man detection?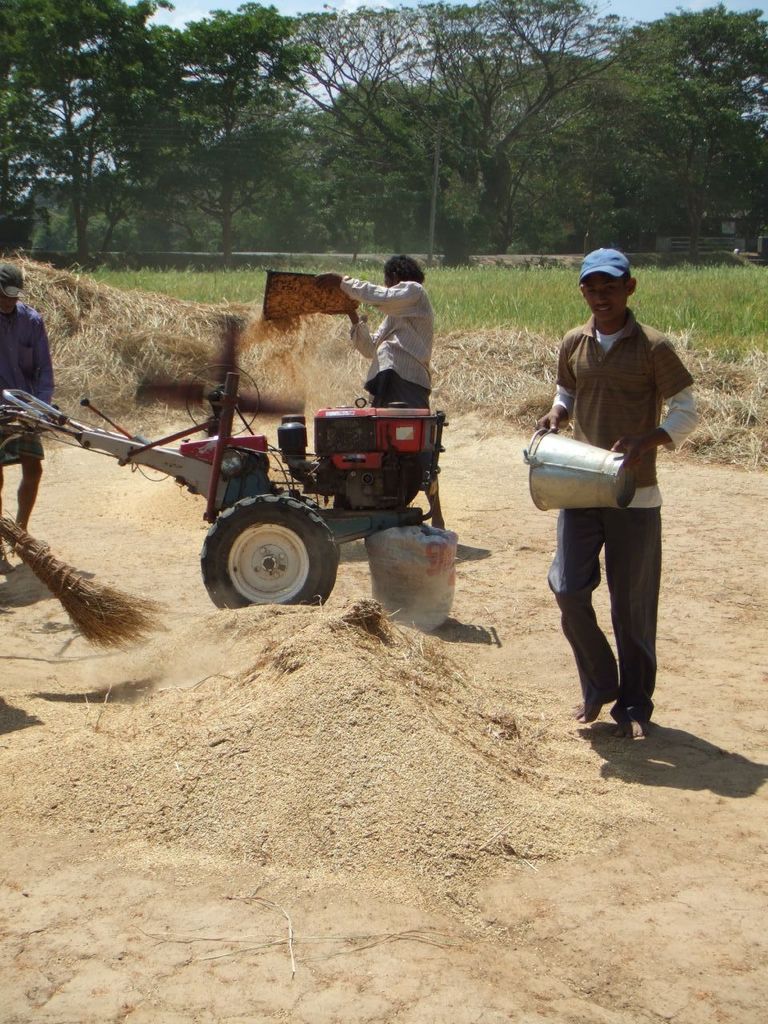
<region>317, 251, 446, 531</region>
